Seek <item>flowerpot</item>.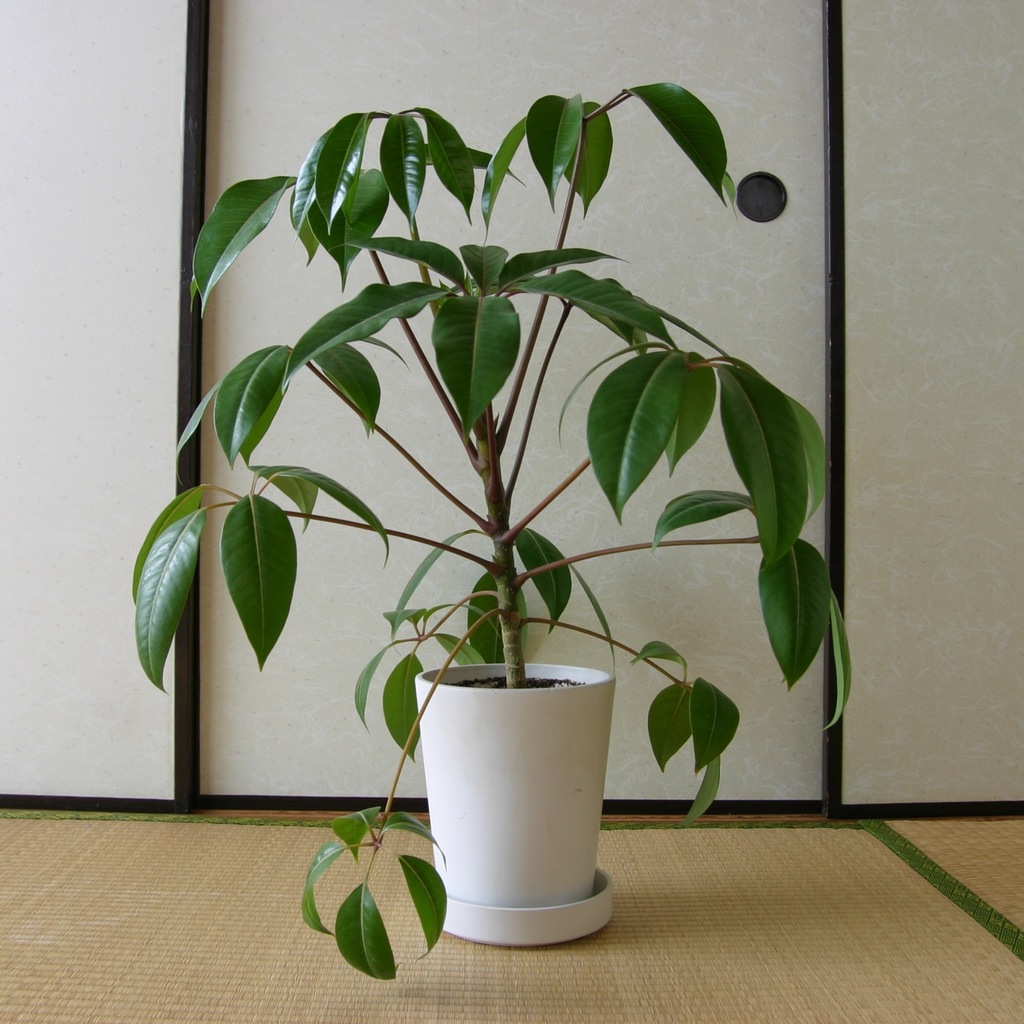
439 645 618 930.
